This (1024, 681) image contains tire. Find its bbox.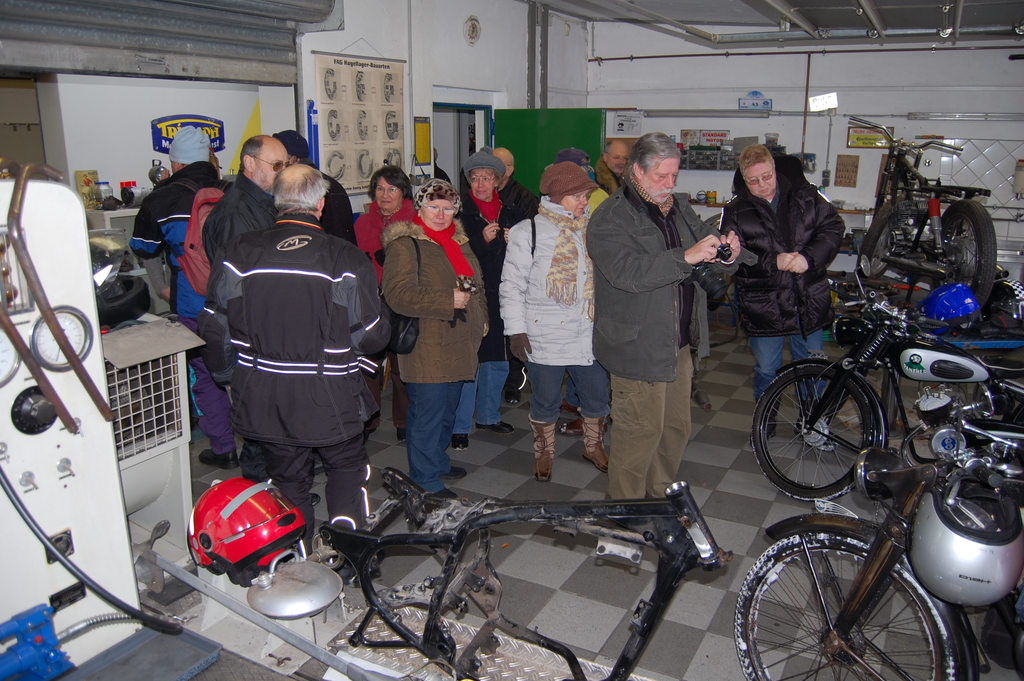
750 363 875 502.
